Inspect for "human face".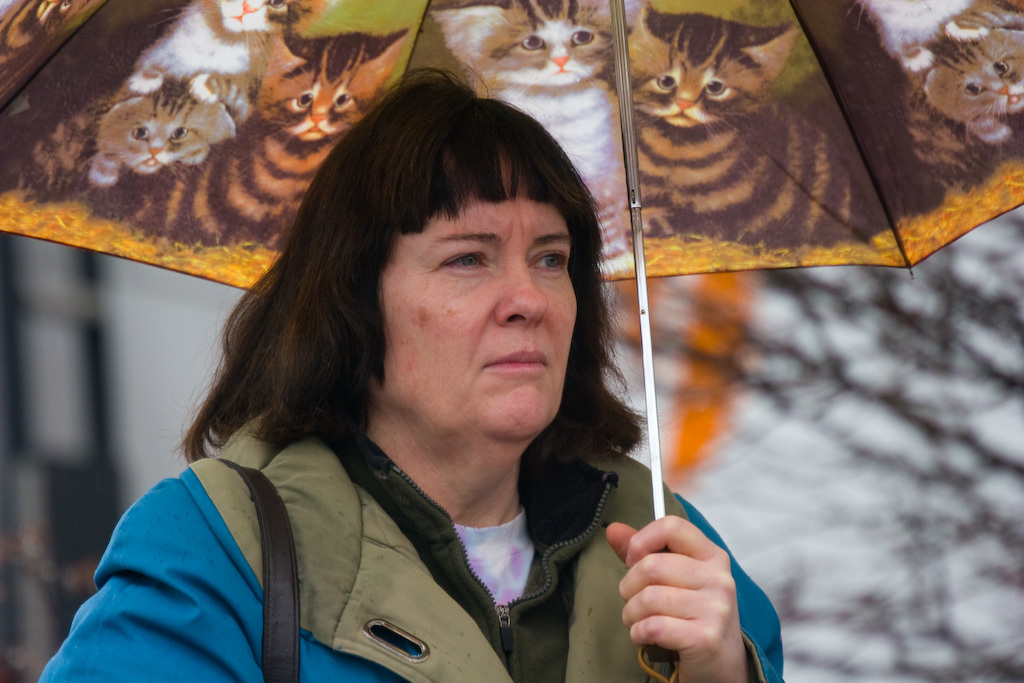
Inspection: rect(367, 150, 579, 442).
